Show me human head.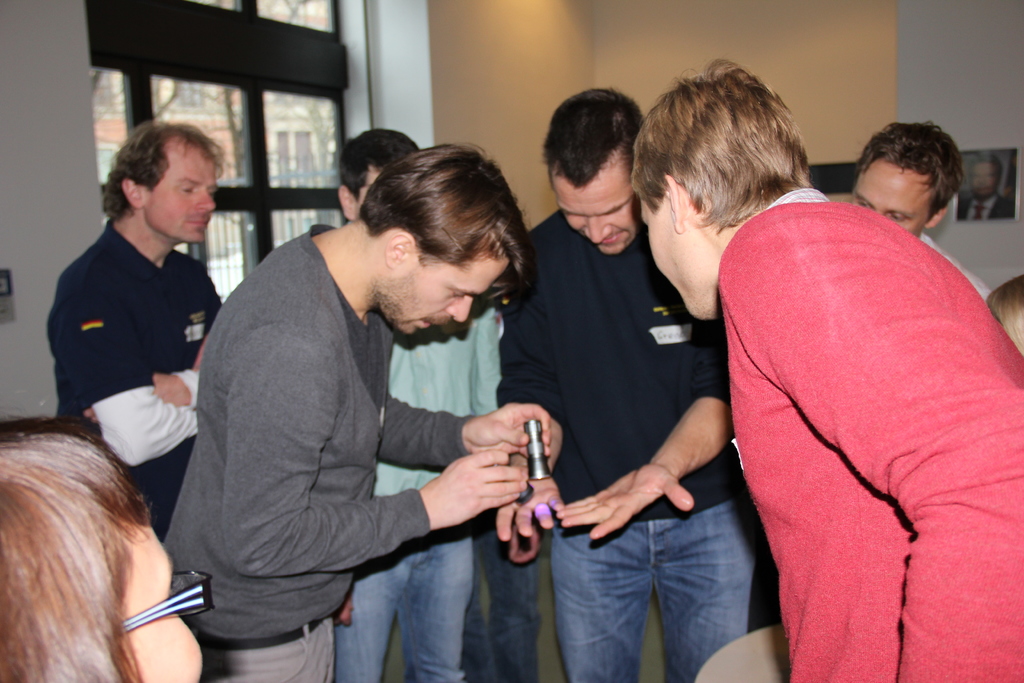
human head is here: 105:122:215:247.
